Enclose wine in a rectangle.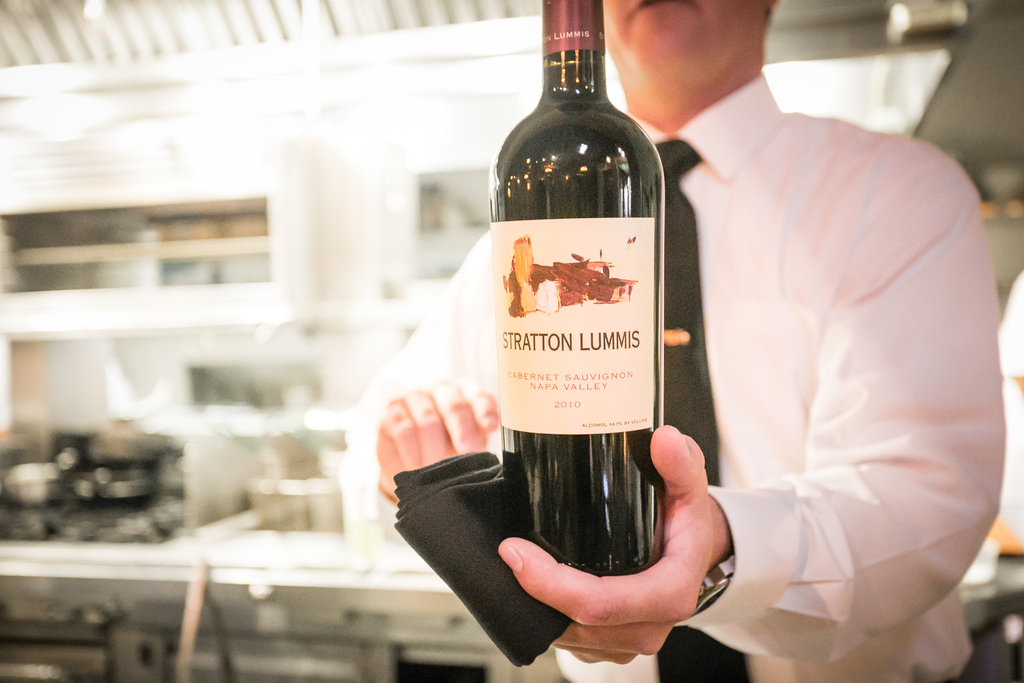
483:0:671:585.
